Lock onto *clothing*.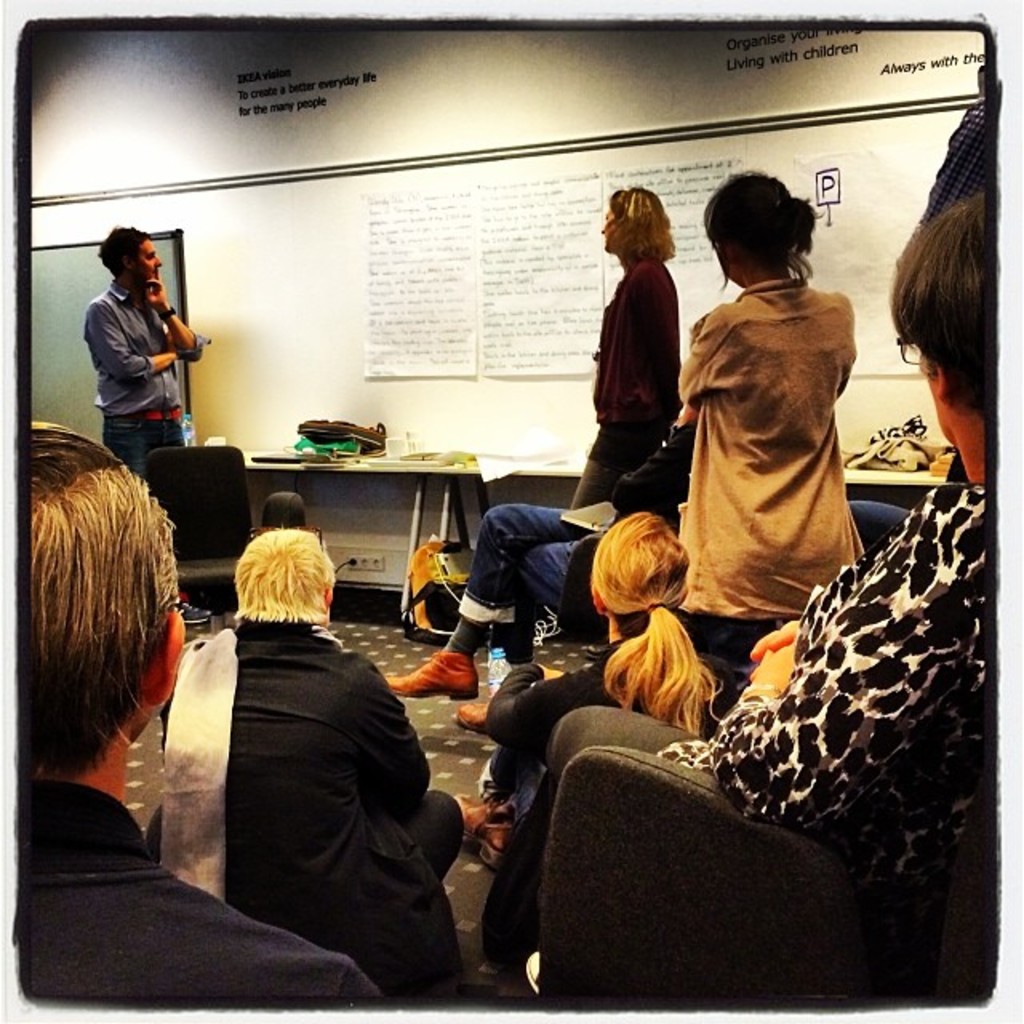
Locked: BBox(74, 283, 213, 411).
